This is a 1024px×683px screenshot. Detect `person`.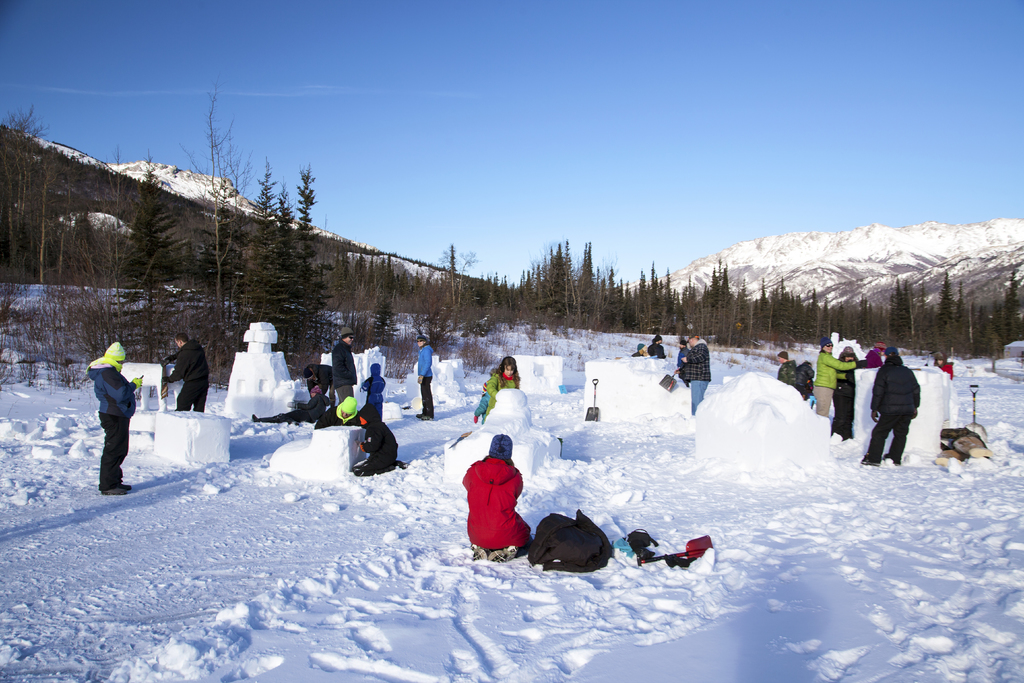
BBox(311, 395, 364, 430).
